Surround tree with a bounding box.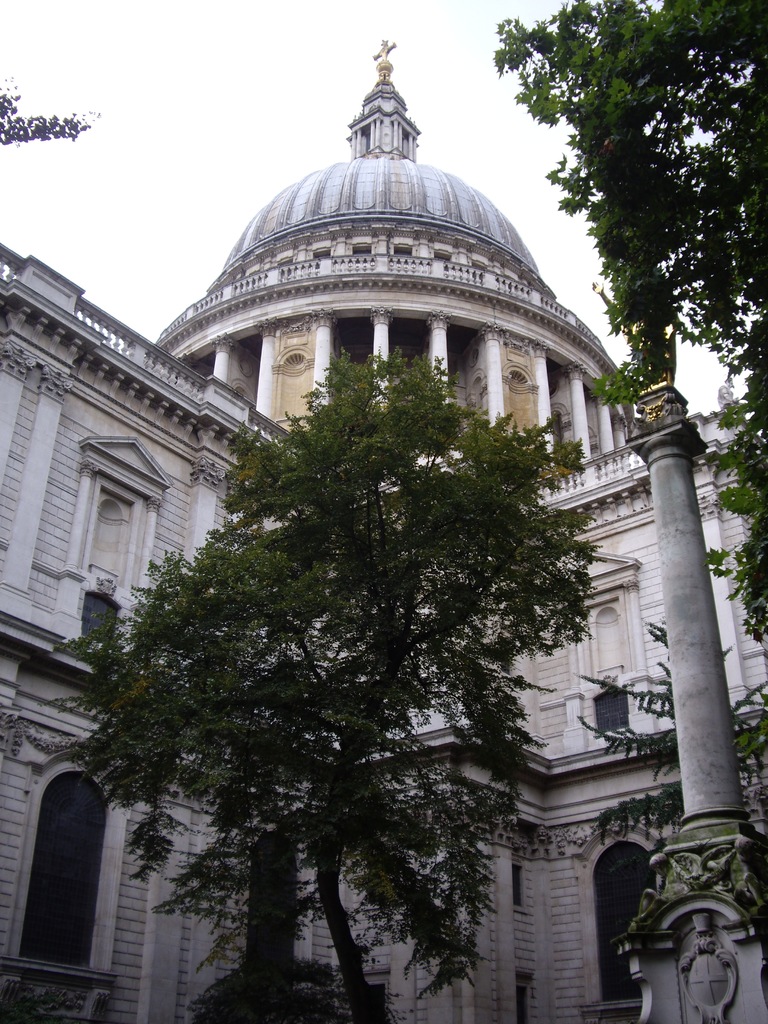
crop(0, 43, 87, 145).
